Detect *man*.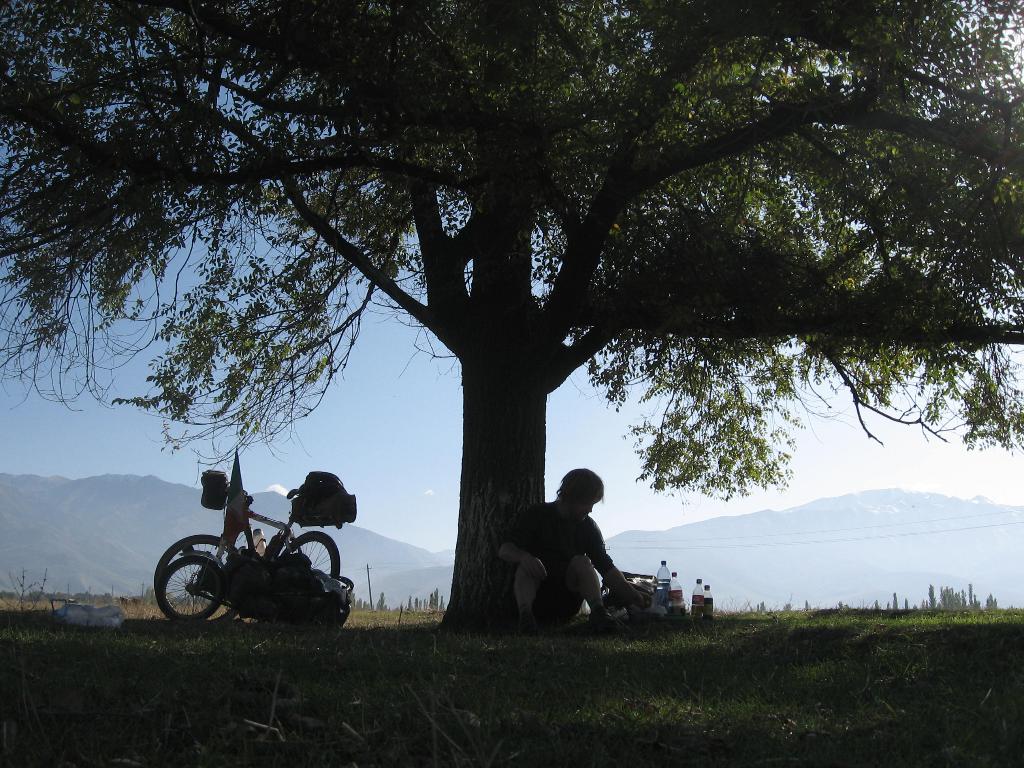
Detected at detection(488, 479, 648, 634).
